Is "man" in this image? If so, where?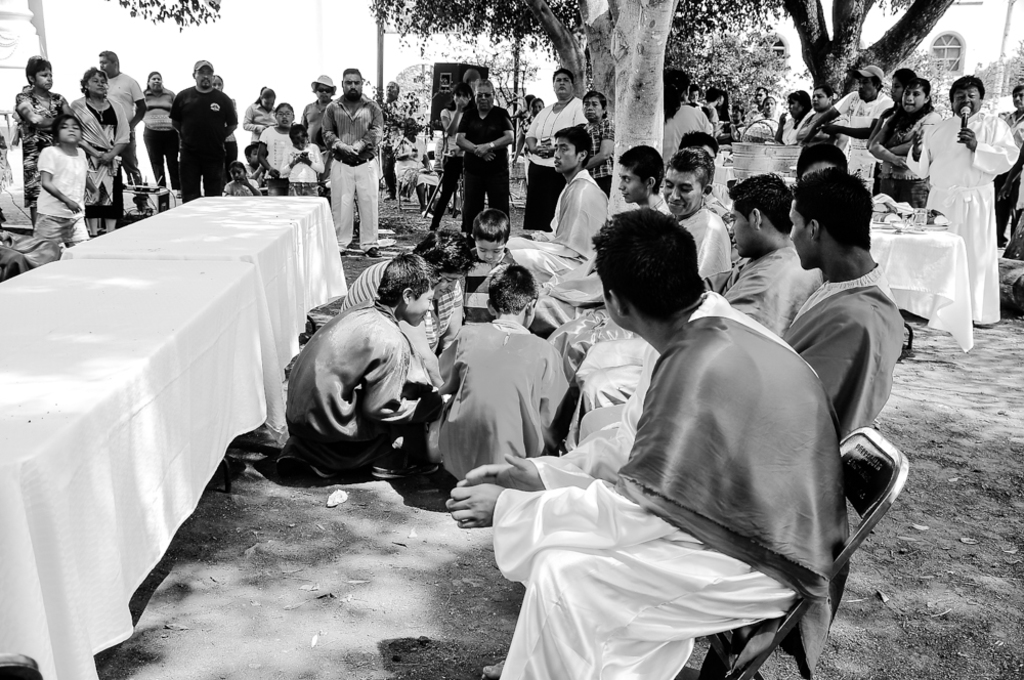
Yes, at <region>163, 56, 240, 196</region>.
